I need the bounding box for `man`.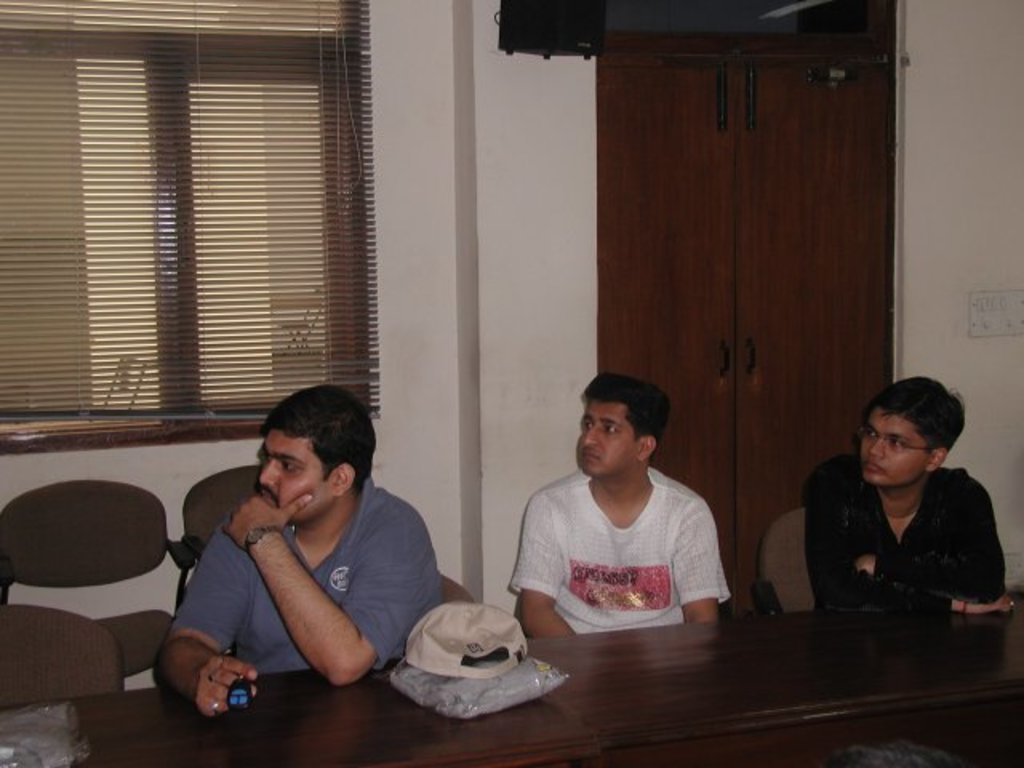
Here it is: (left=510, top=371, right=731, bottom=640).
